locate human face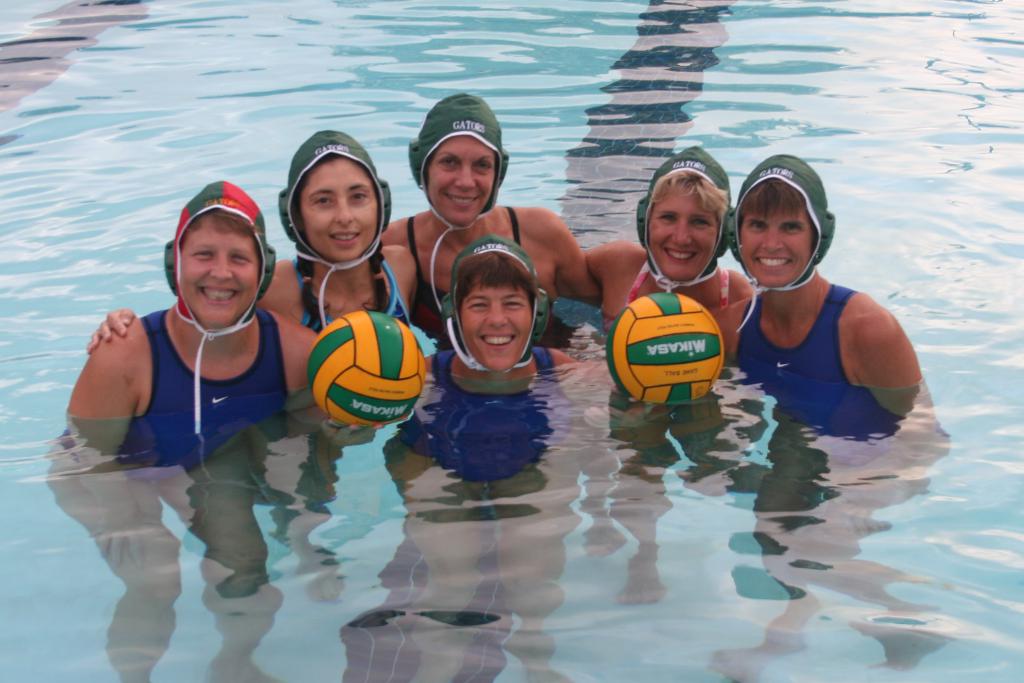
Rect(460, 276, 528, 369)
